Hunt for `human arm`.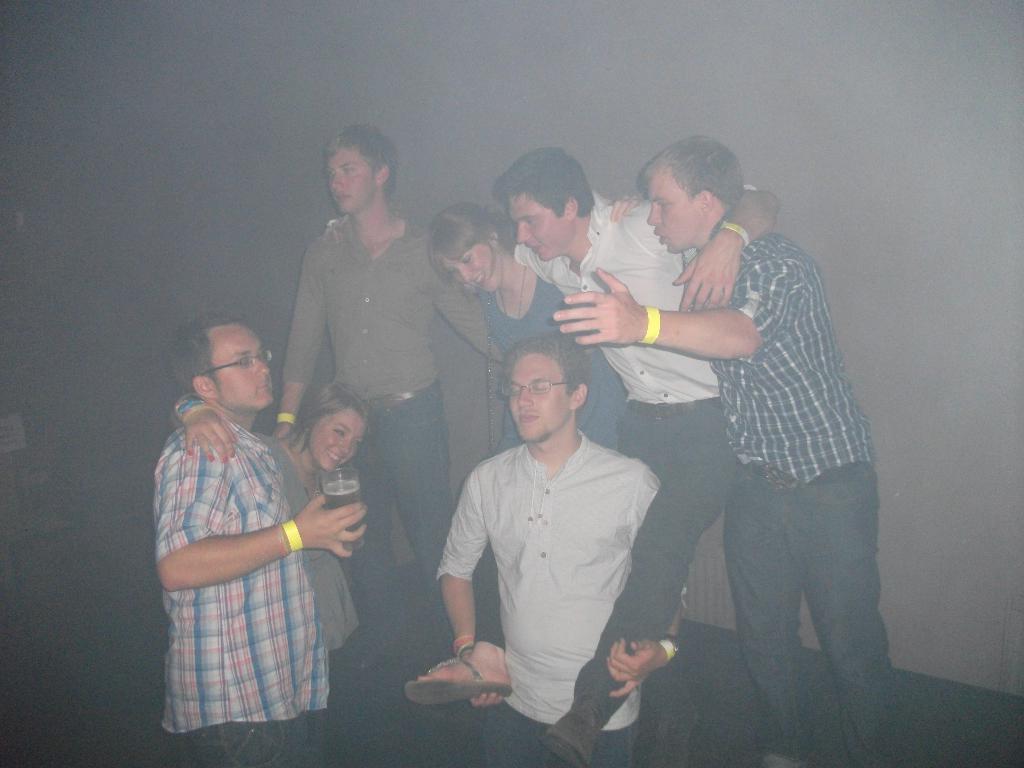
Hunted down at [609, 471, 693, 695].
